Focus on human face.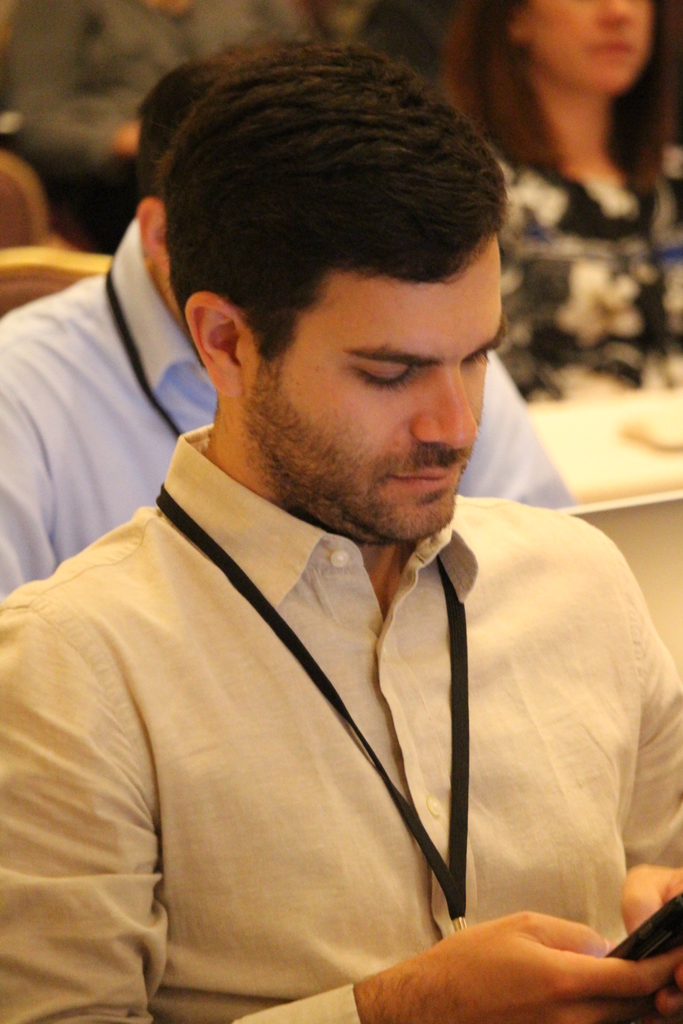
Focused at Rect(523, 0, 651, 94).
